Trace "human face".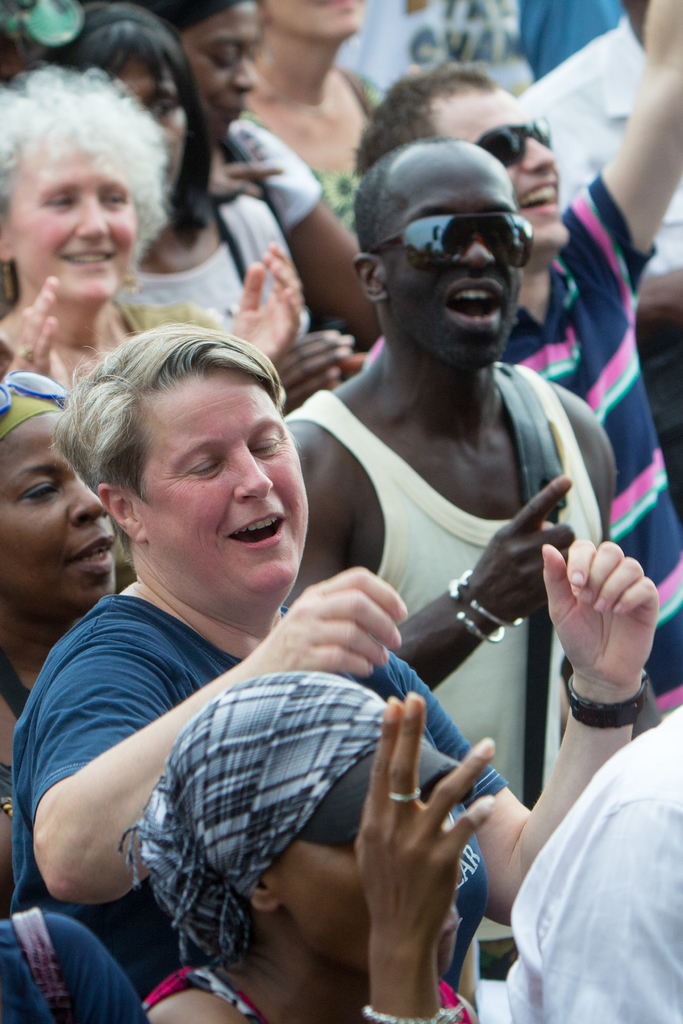
Traced to locate(21, 144, 136, 291).
